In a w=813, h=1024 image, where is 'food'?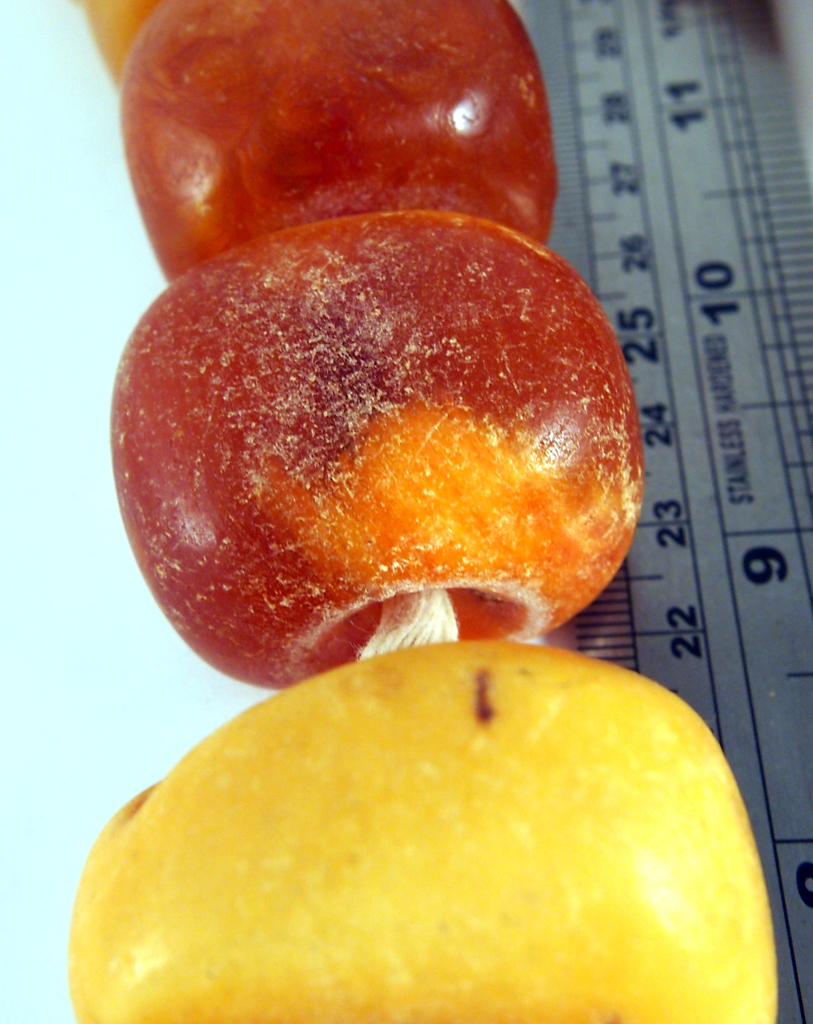
[x1=70, y1=0, x2=164, y2=90].
